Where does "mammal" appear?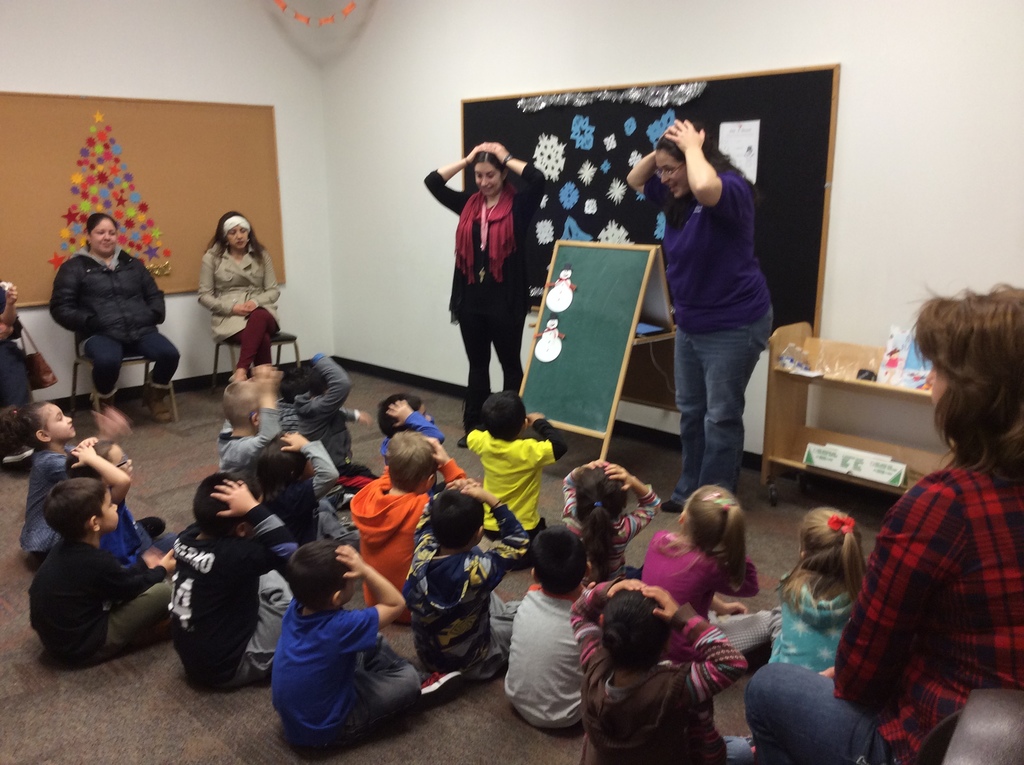
Appears at <box>401,478,529,684</box>.
